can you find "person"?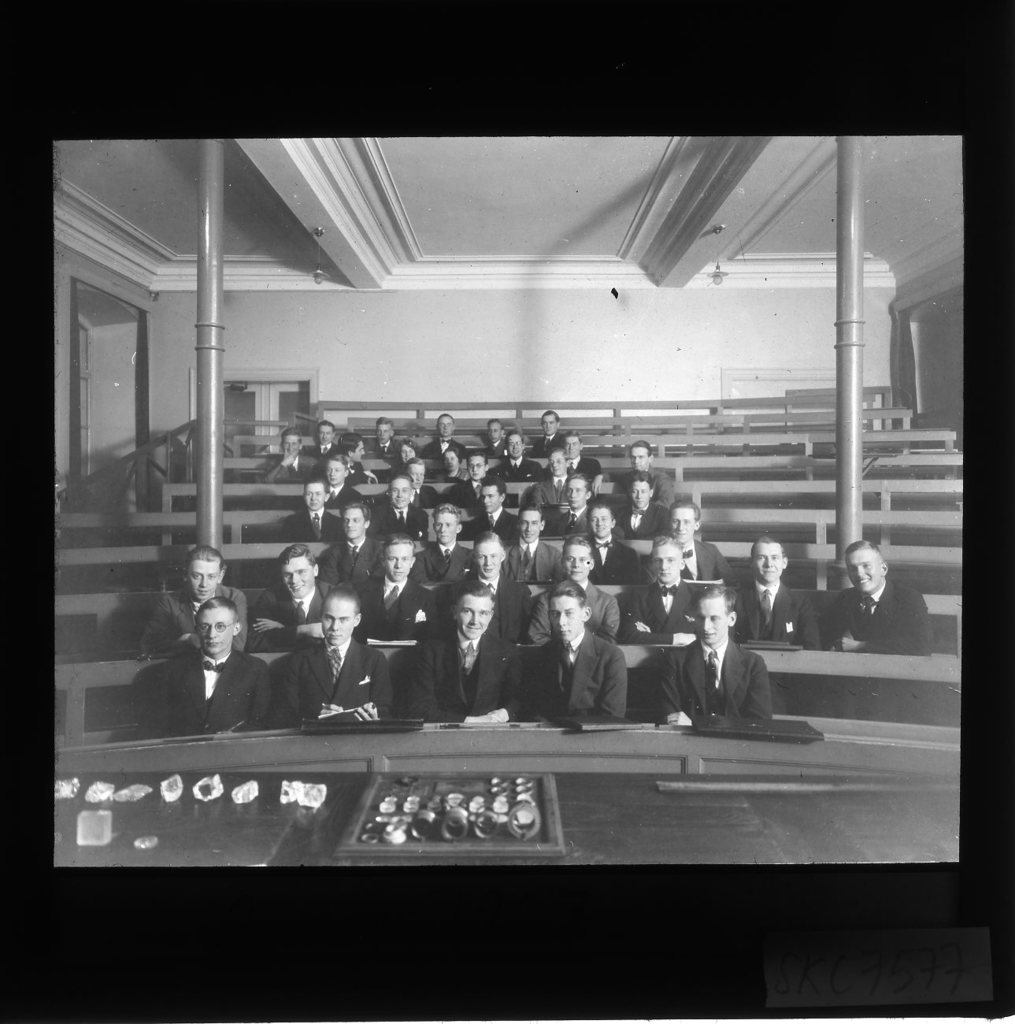
Yes, bounding box: 528 406 567 455.
